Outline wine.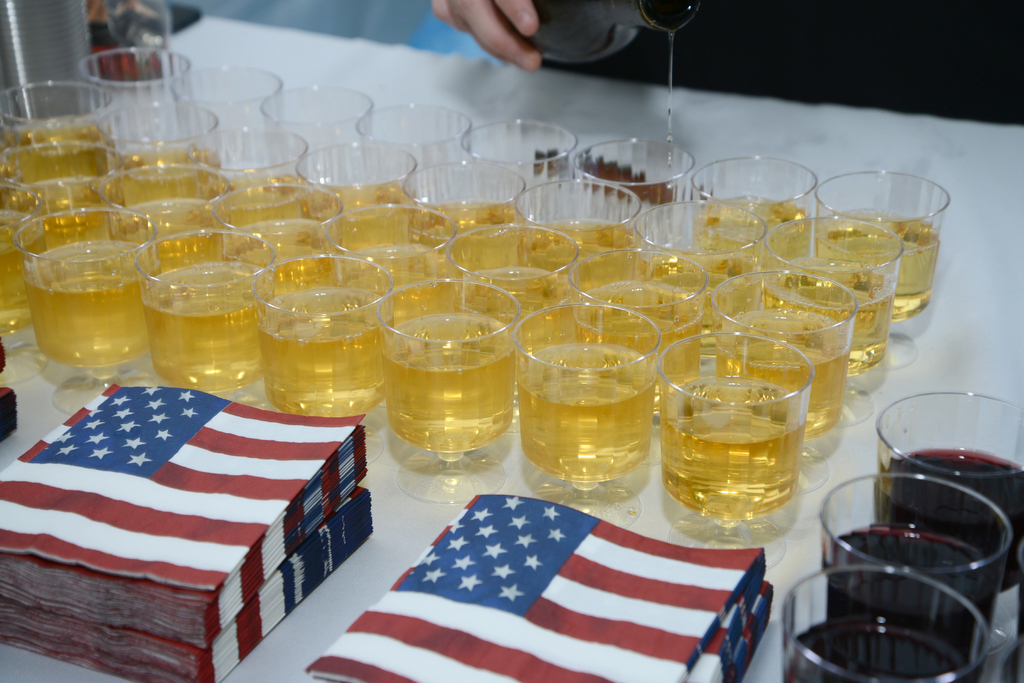
Outline: detection(812, 531, 999, 633).
